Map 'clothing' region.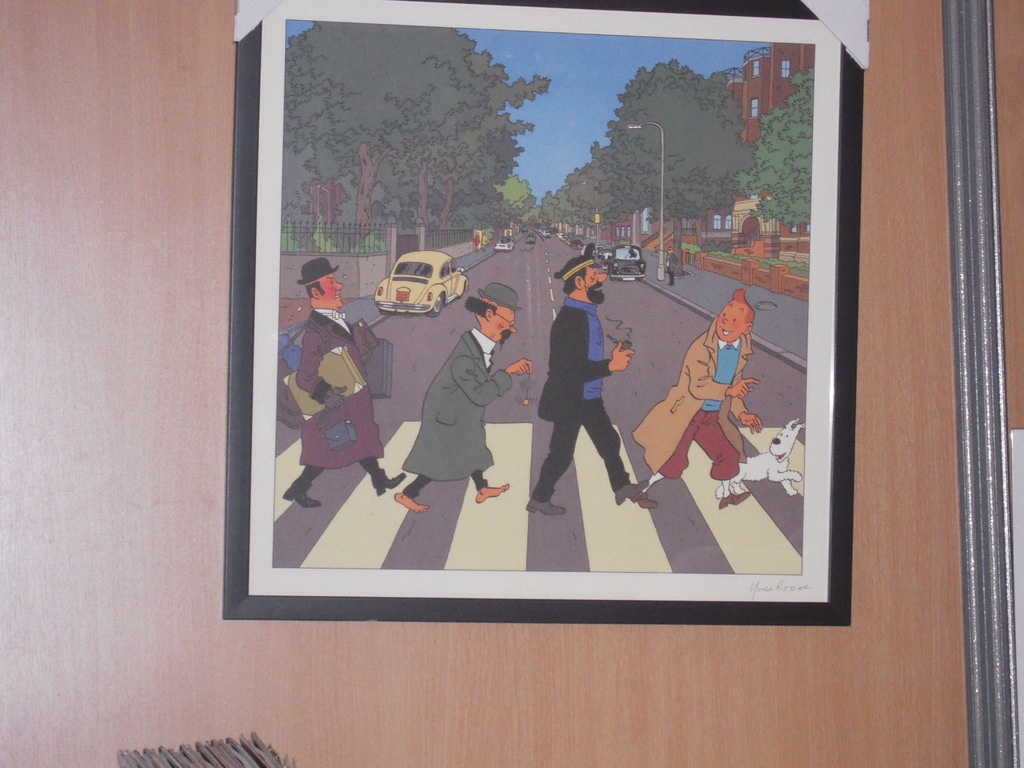
Mapped to <bbox>484, 237, 489, 246</bbox>.
